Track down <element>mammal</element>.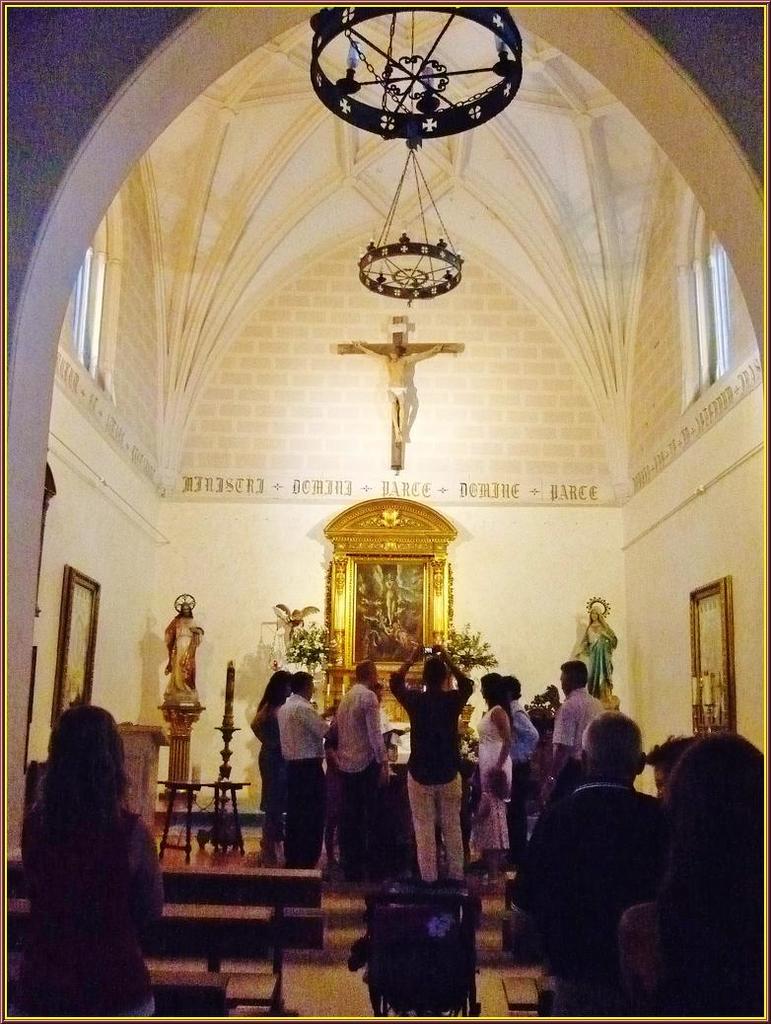
Tracked to 570:699:652:804.
